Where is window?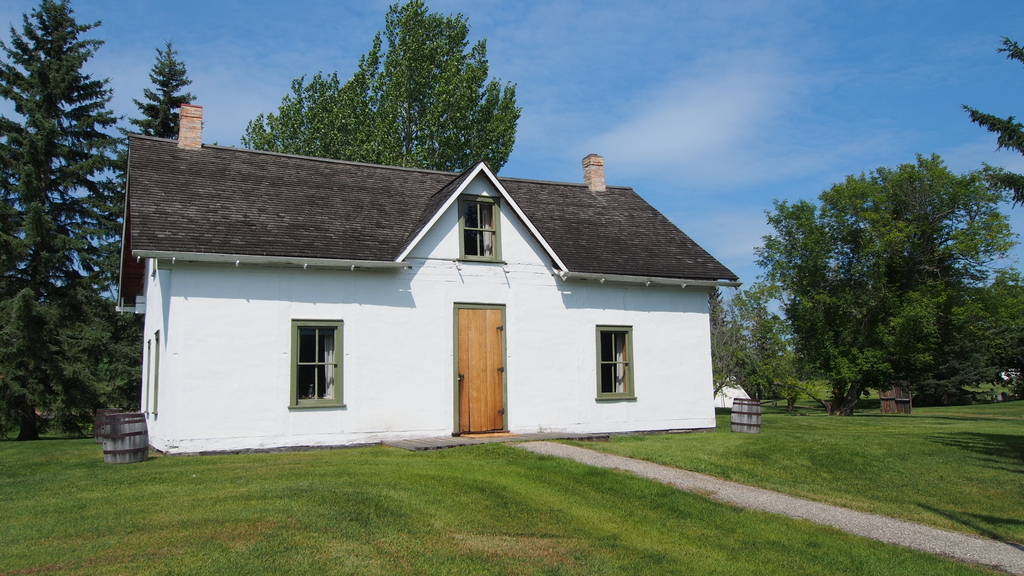
<bbox>593, 324, 637, 400</bbox>.
